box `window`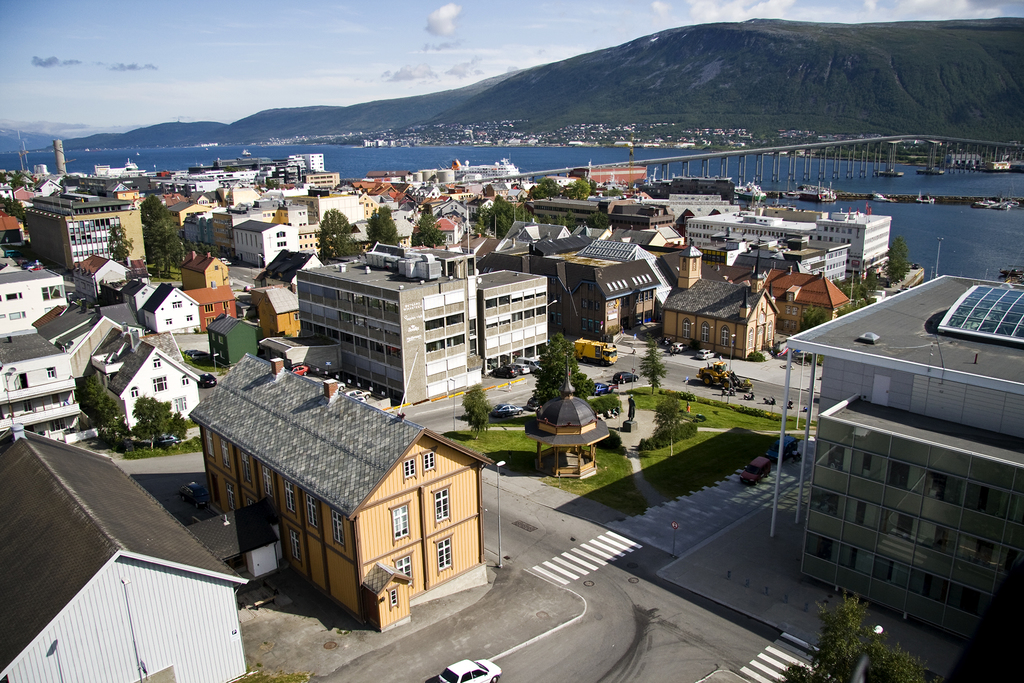
[x1=392, y1=509, x2=408, y2=539]
